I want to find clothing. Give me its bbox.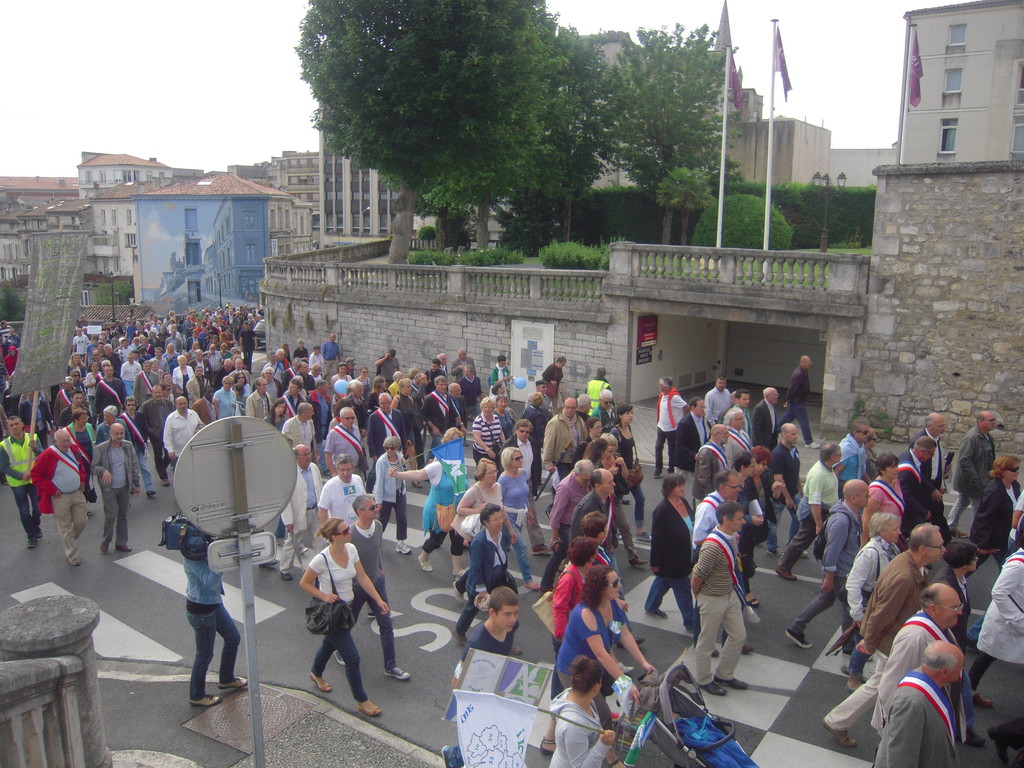
box(243, 389, 273, 423).
